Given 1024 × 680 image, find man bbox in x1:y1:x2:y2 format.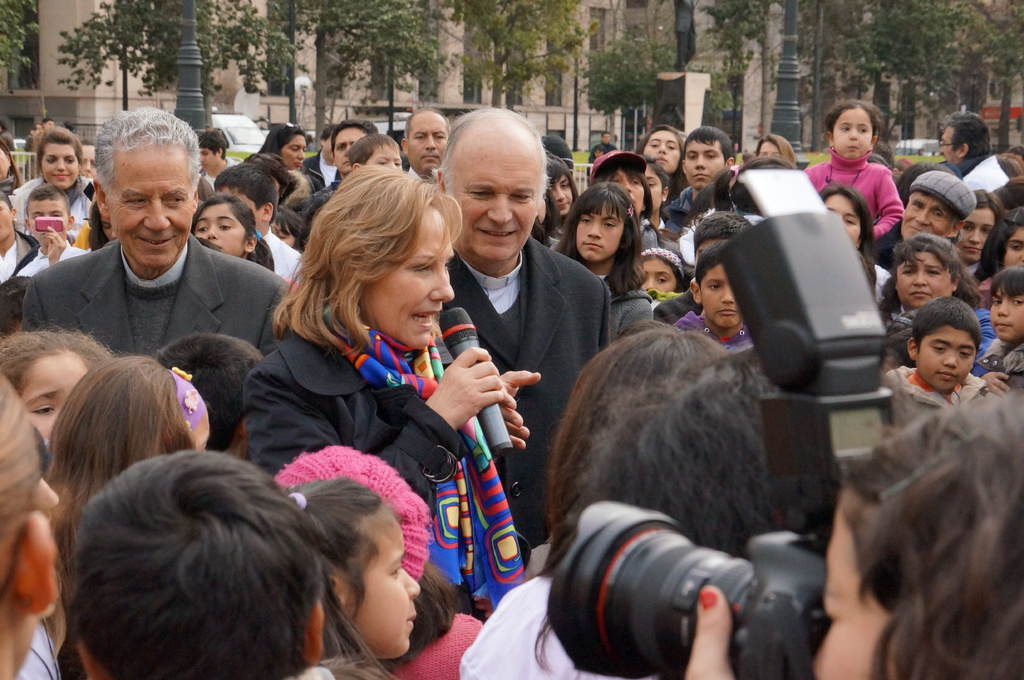
427:102:614:552.
